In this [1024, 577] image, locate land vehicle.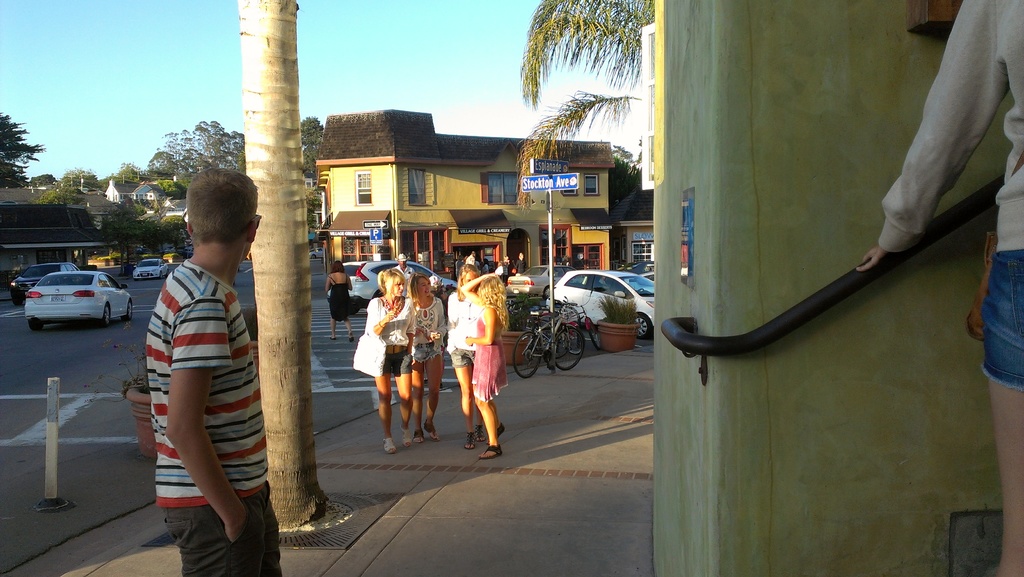
Bounding box: region(11, 262, 83, 305).
